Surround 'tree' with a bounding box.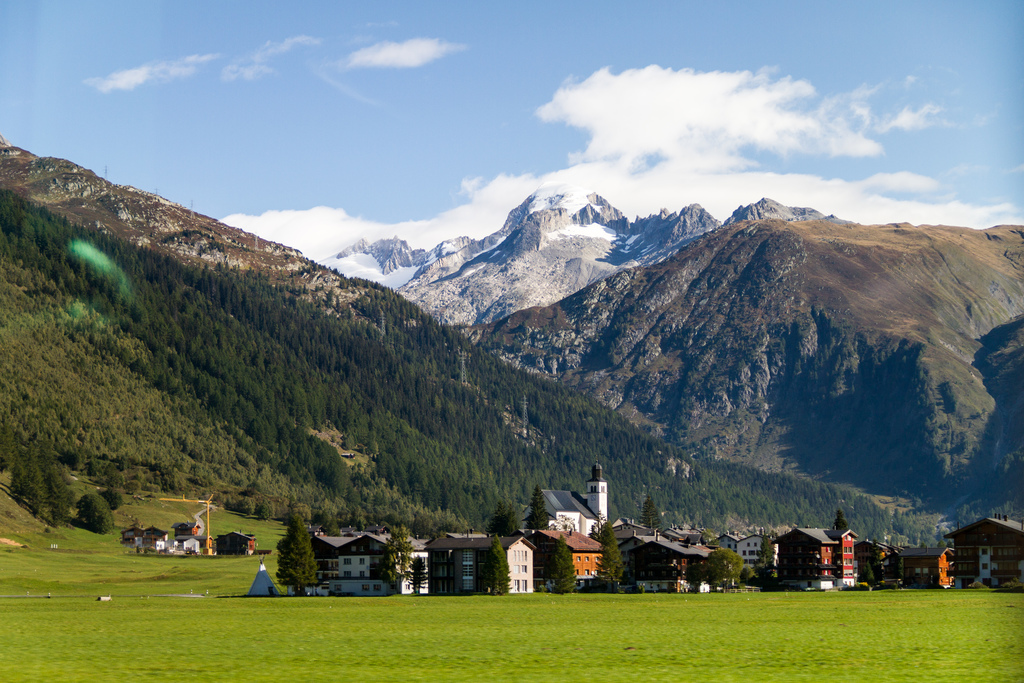
521, 483, 545, 529.
